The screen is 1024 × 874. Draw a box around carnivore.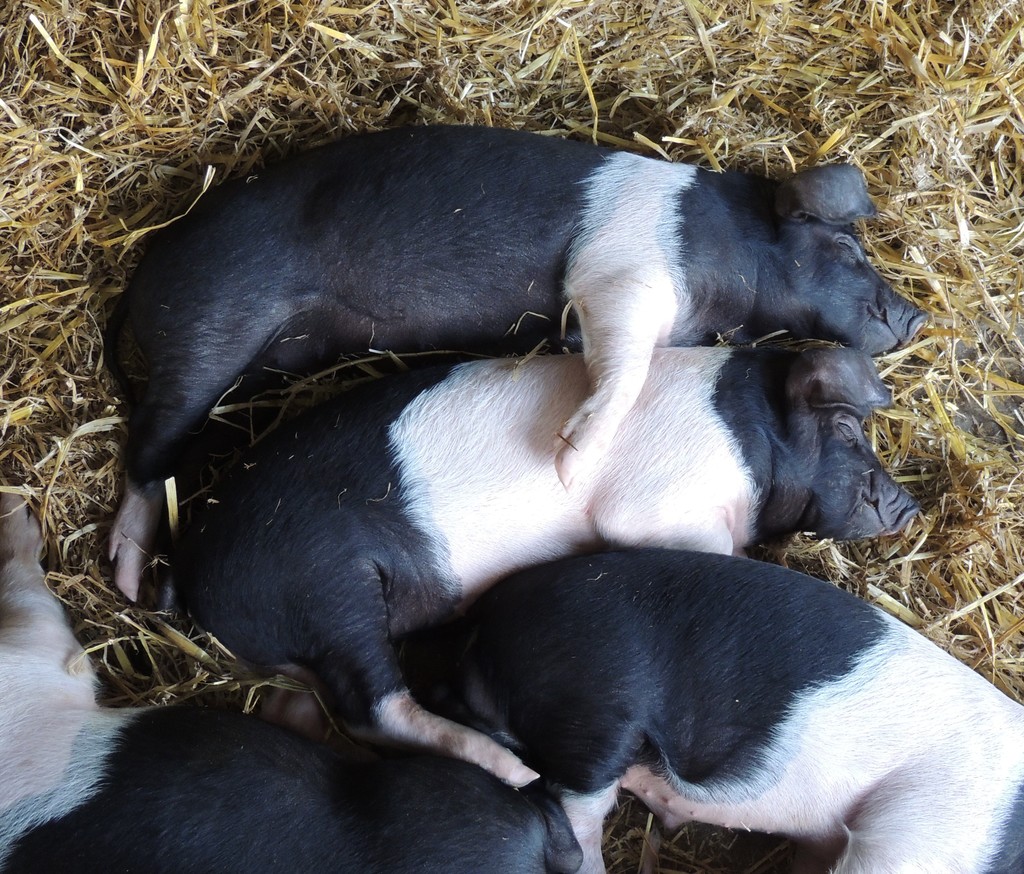
<region>397, 542, 1023, 873</region>.
